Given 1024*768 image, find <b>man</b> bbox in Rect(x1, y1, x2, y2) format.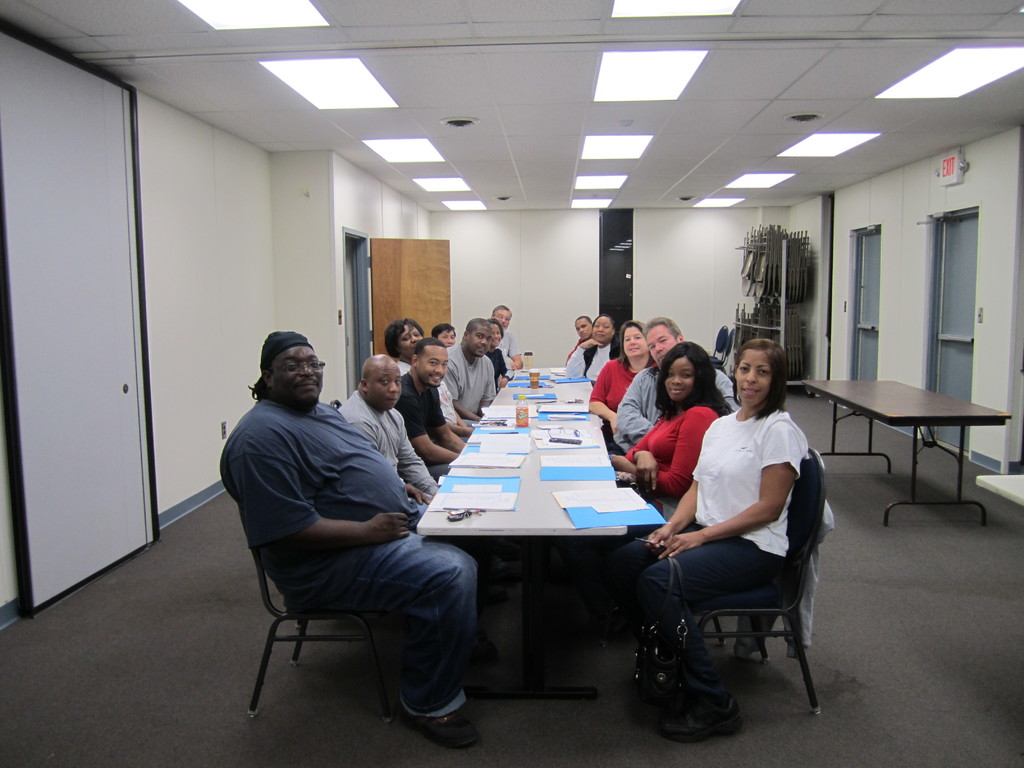
Rect(605, 314, 738, 454).
